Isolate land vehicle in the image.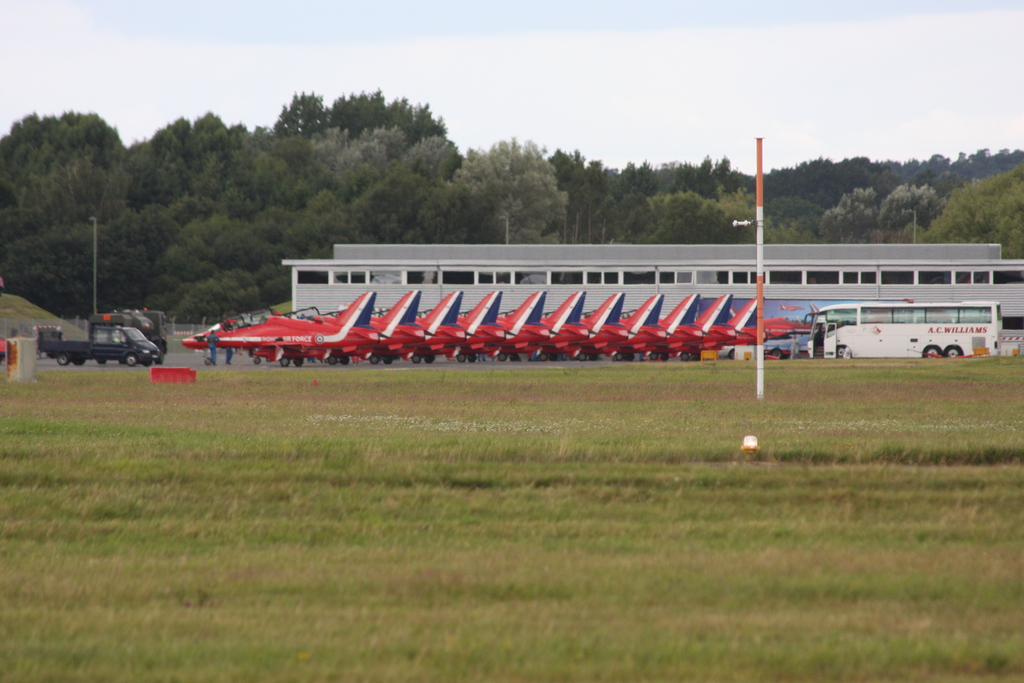
Isolated region: (762,335,803,360).
